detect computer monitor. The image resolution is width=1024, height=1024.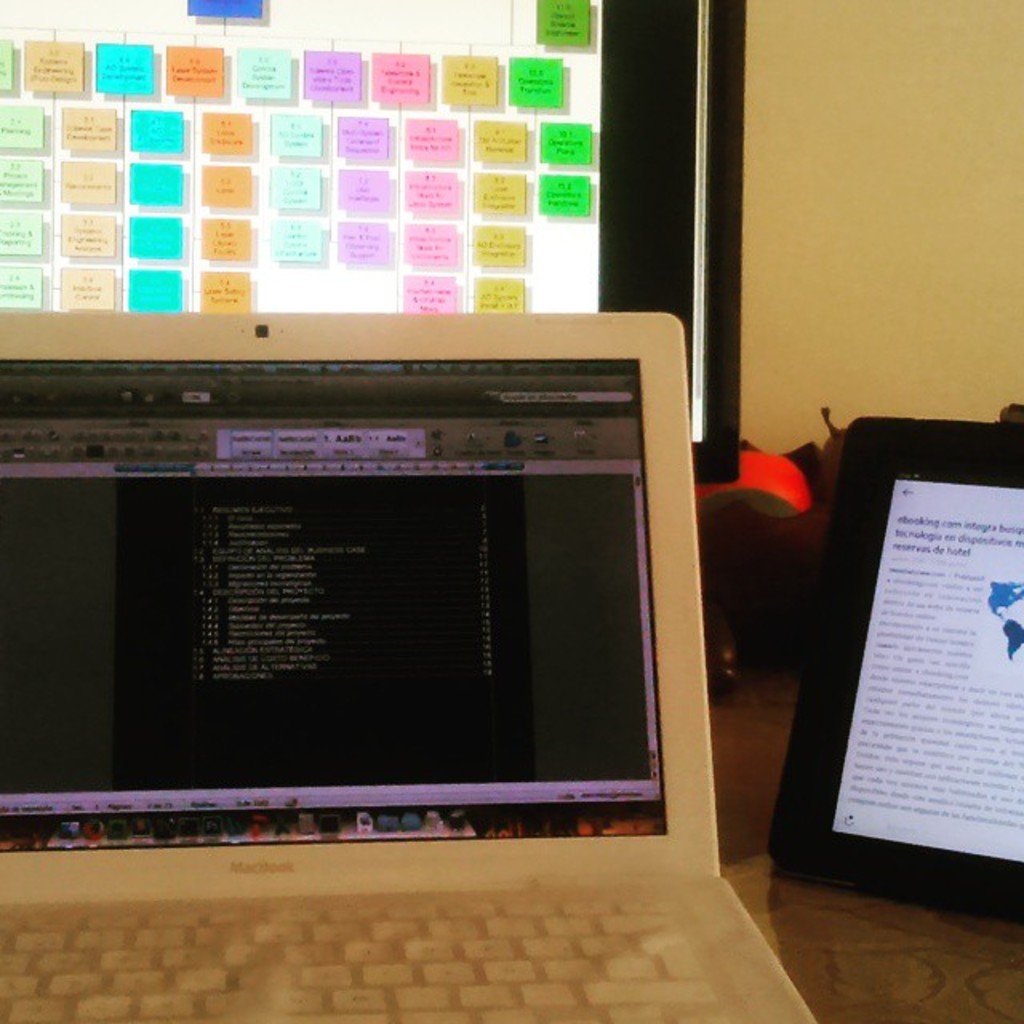
{"left": 0, "top": 304, "right": 720, "bottom": 882}.
